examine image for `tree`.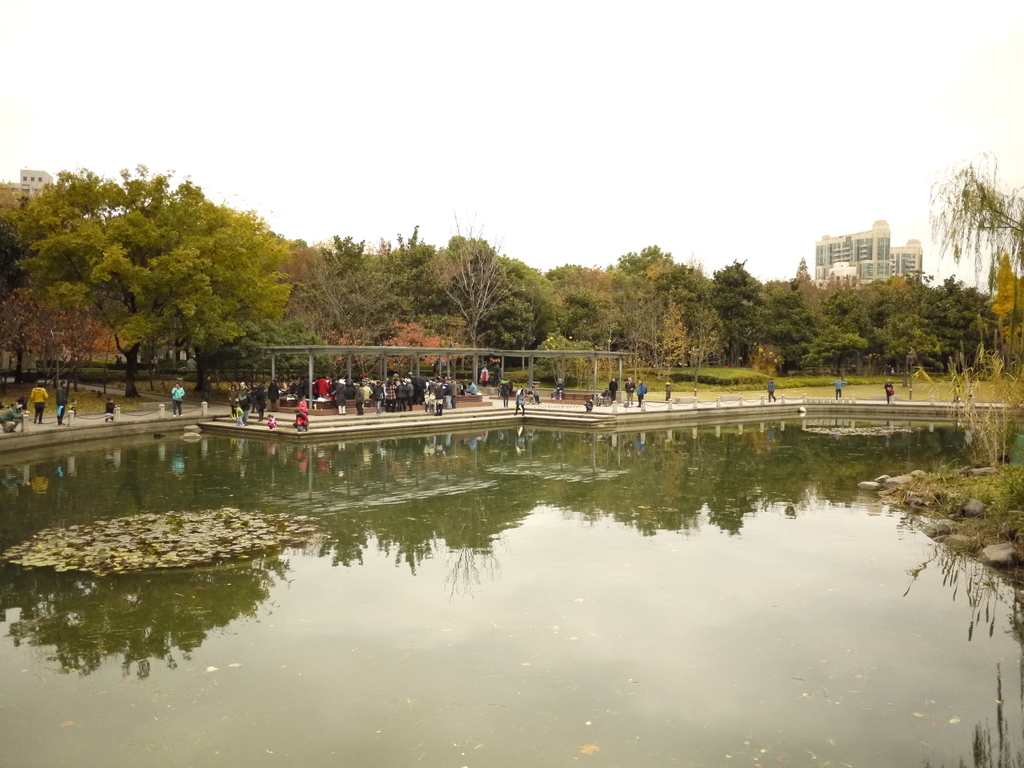
Examination result: (925,274,978,373).
